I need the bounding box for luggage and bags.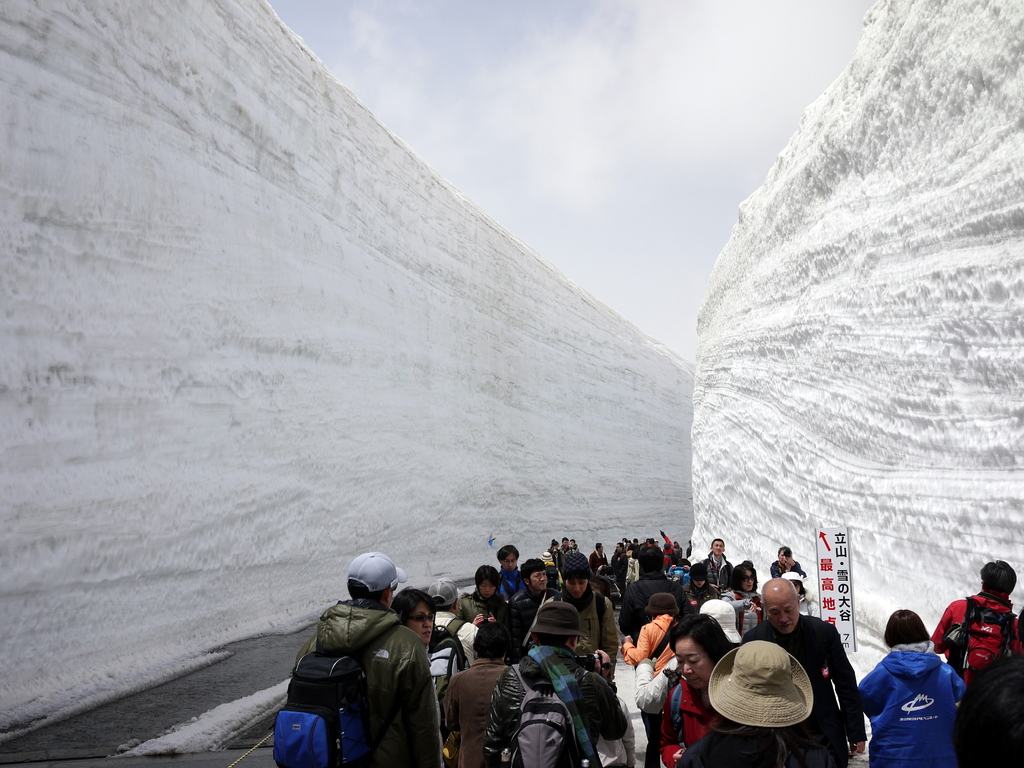
Here it is: box(429, 614, 468, 733).
